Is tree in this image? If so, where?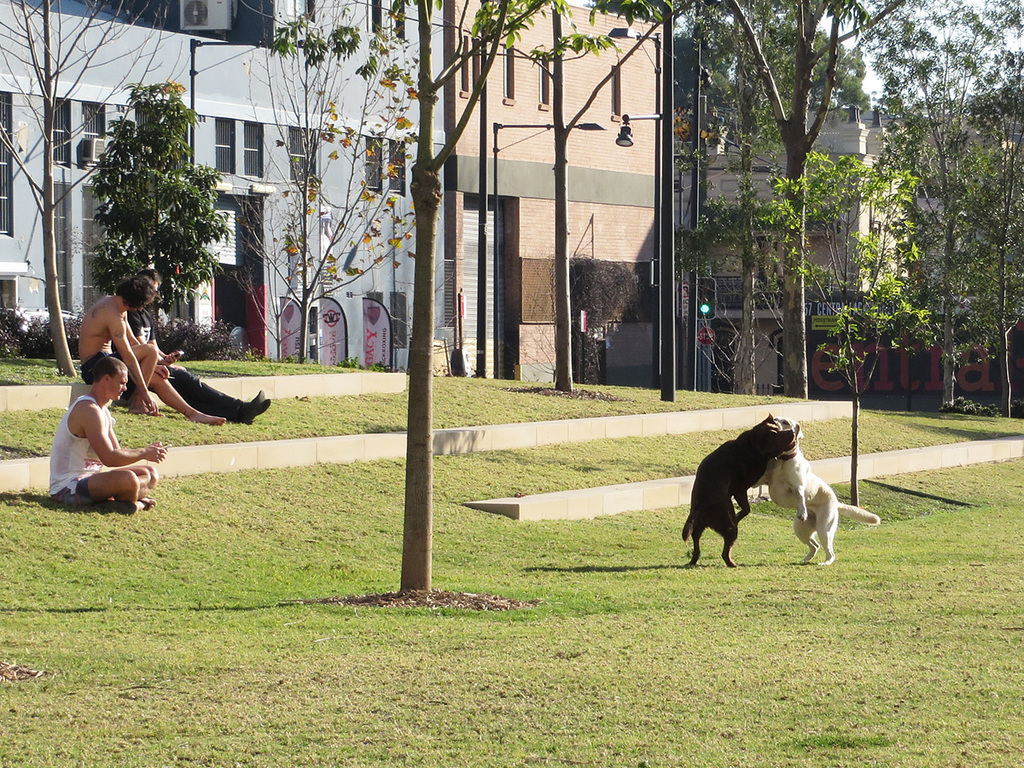
Yes, at region(0, 0, 171, 383).
